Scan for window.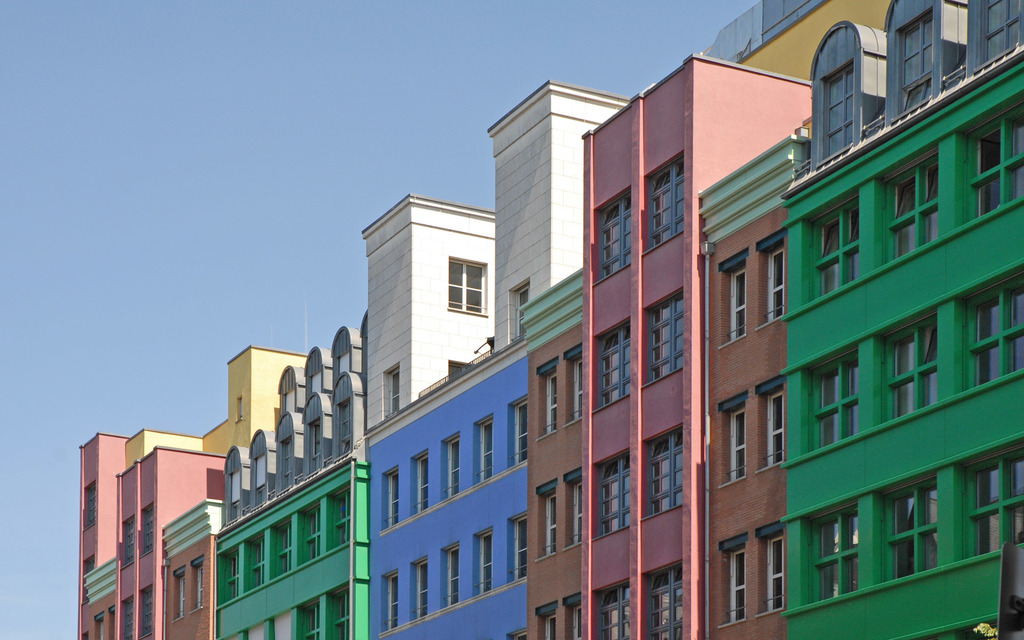
Scan result: region(637, 424, 687, 522).
